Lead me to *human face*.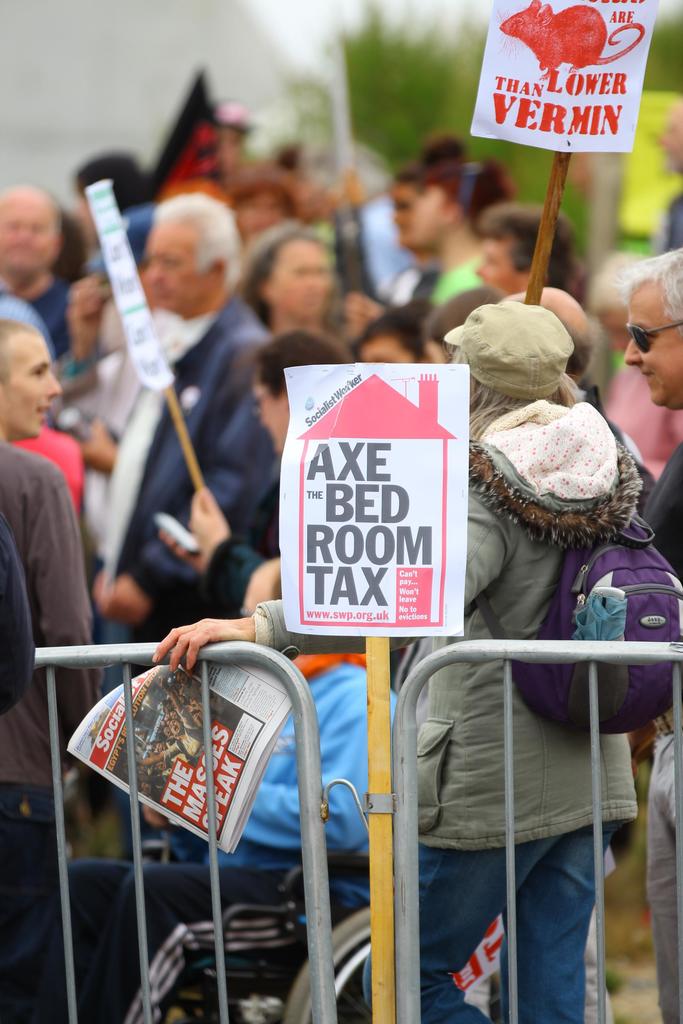
Lead to select_region(248, 375, 292, 449).
